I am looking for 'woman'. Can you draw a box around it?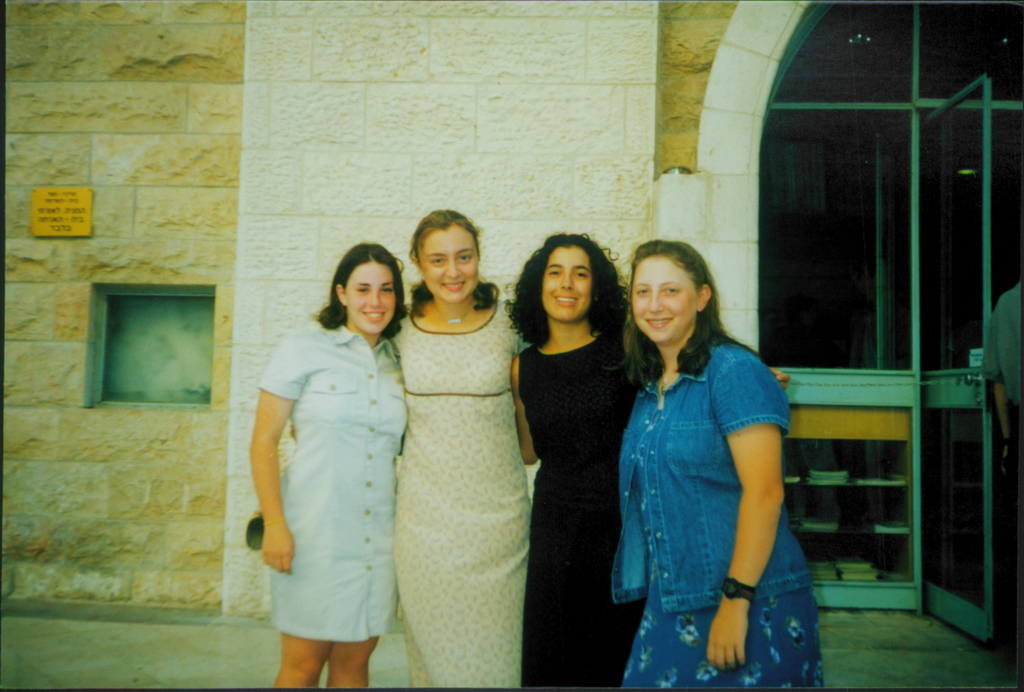
Sure, the bounding box is 399/225/796/691.
